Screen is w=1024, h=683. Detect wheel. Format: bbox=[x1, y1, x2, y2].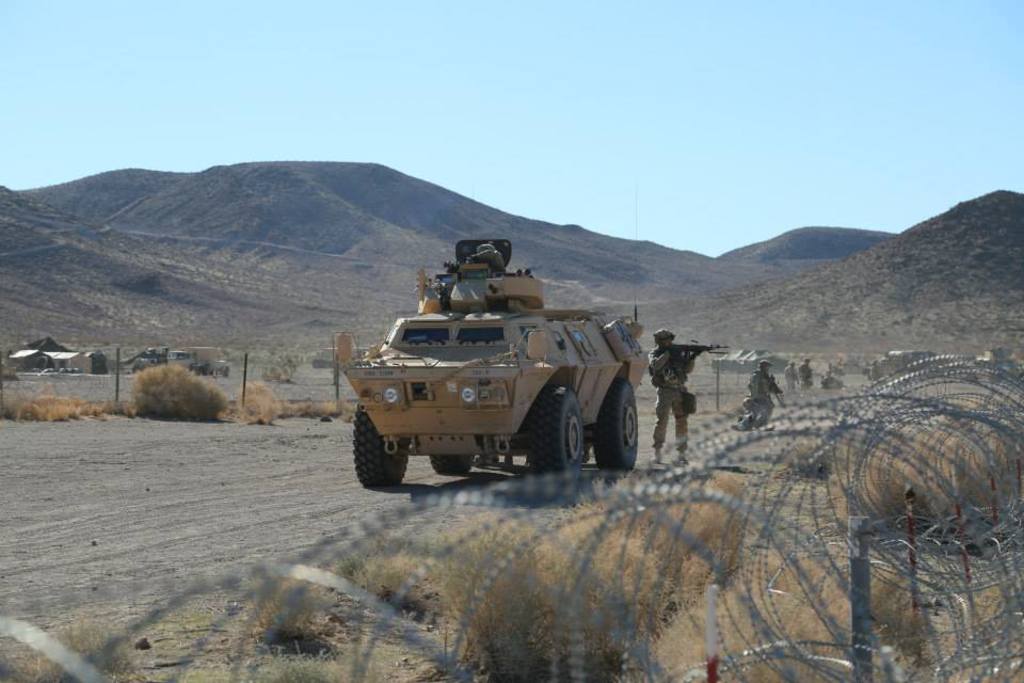
bbox=[430, 455, 473, 475].
